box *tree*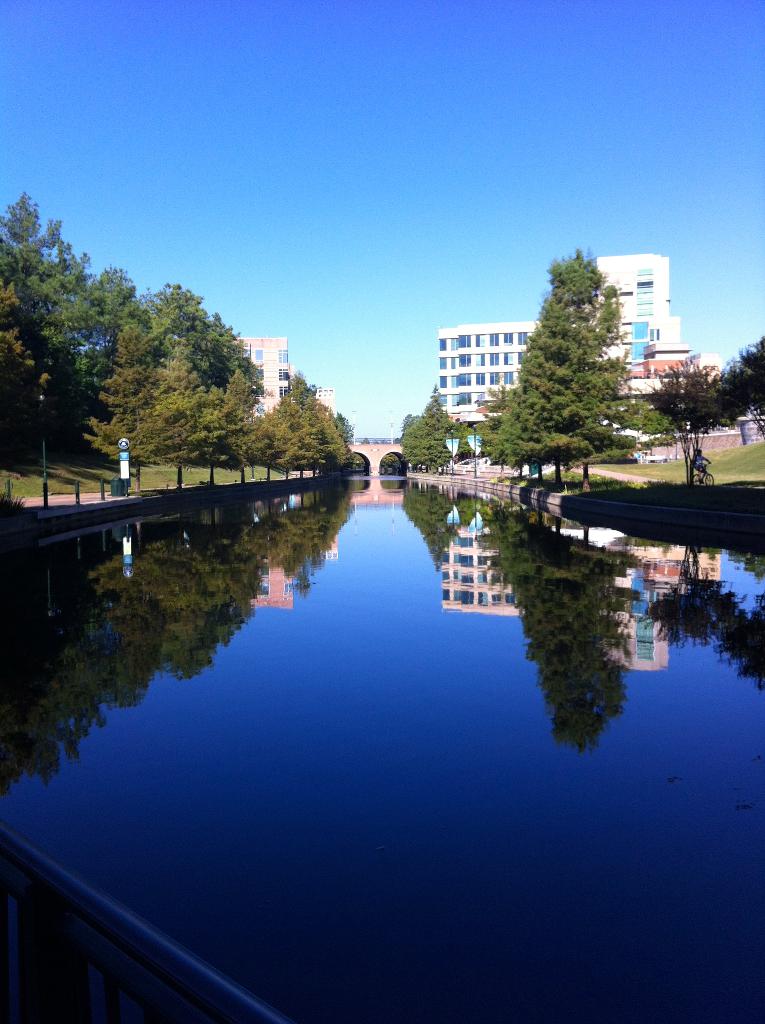
bbox(0, 190, 113, 374)
